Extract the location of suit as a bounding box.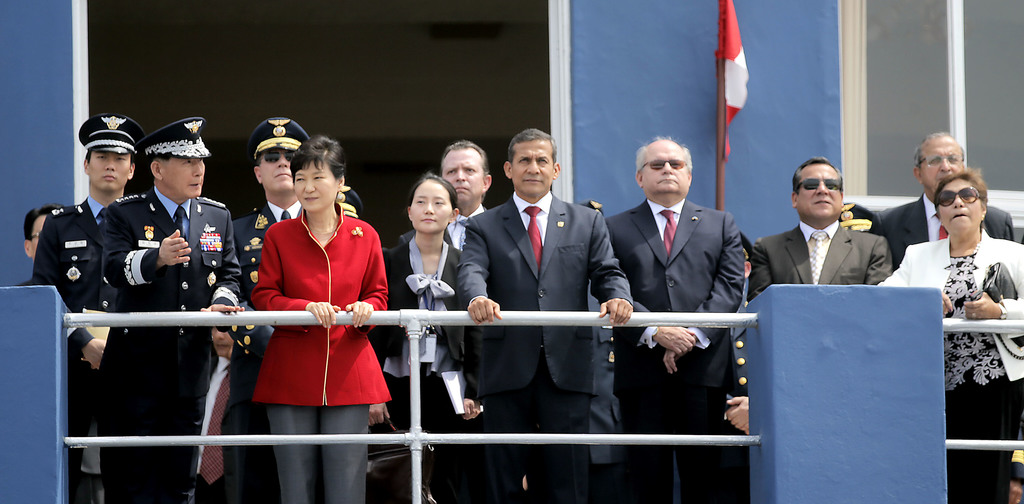
{"x1": 28, "y1": 195, "x2": 106, "y2": 503}.
